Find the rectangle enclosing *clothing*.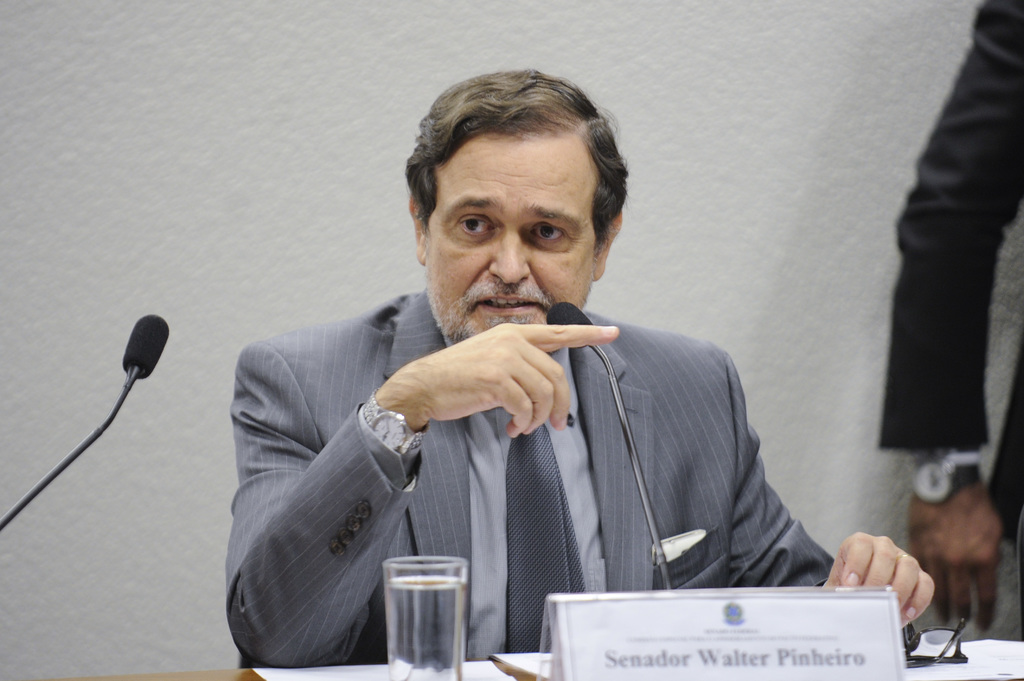
[x1=874, y1=0, x2=1023, y2=554].
